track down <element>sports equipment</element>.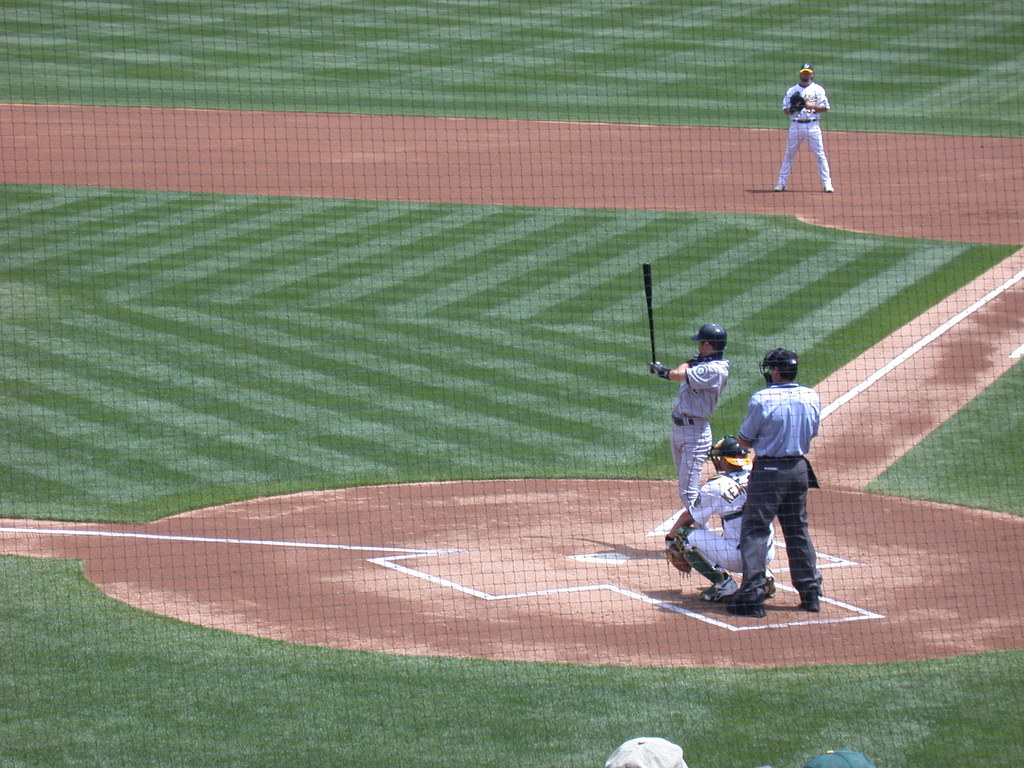
Tracked to (x1=664, y1=532, x2=692, y2=578).
